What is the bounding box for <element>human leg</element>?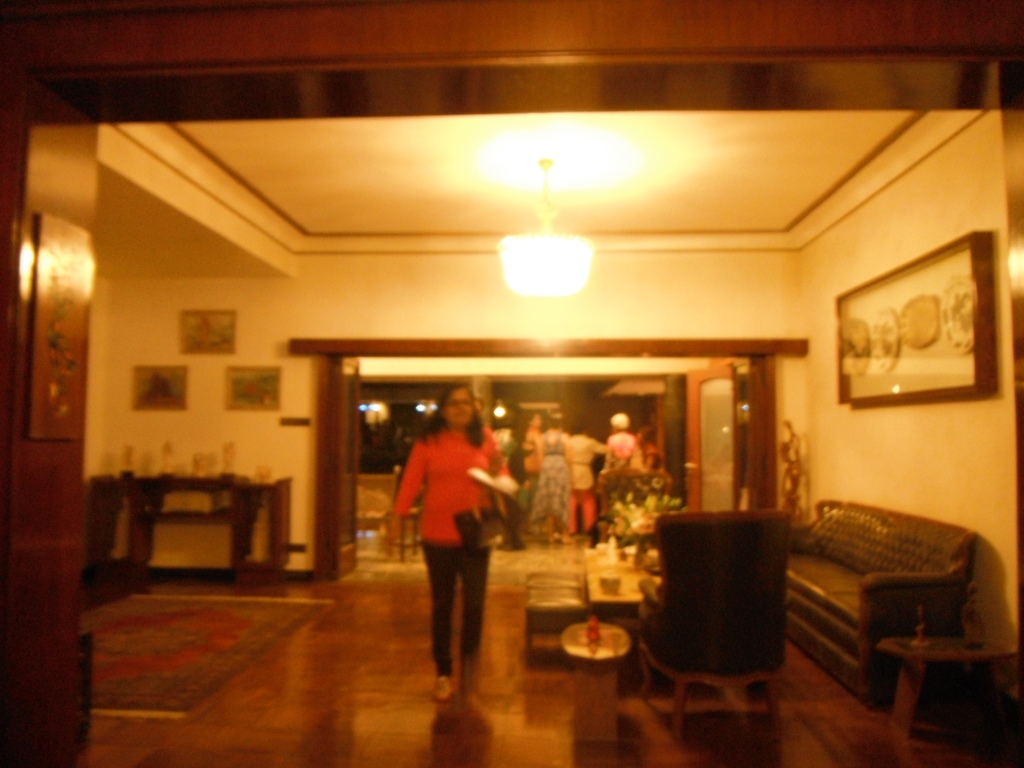
crop(570, 487, 580, 541).
